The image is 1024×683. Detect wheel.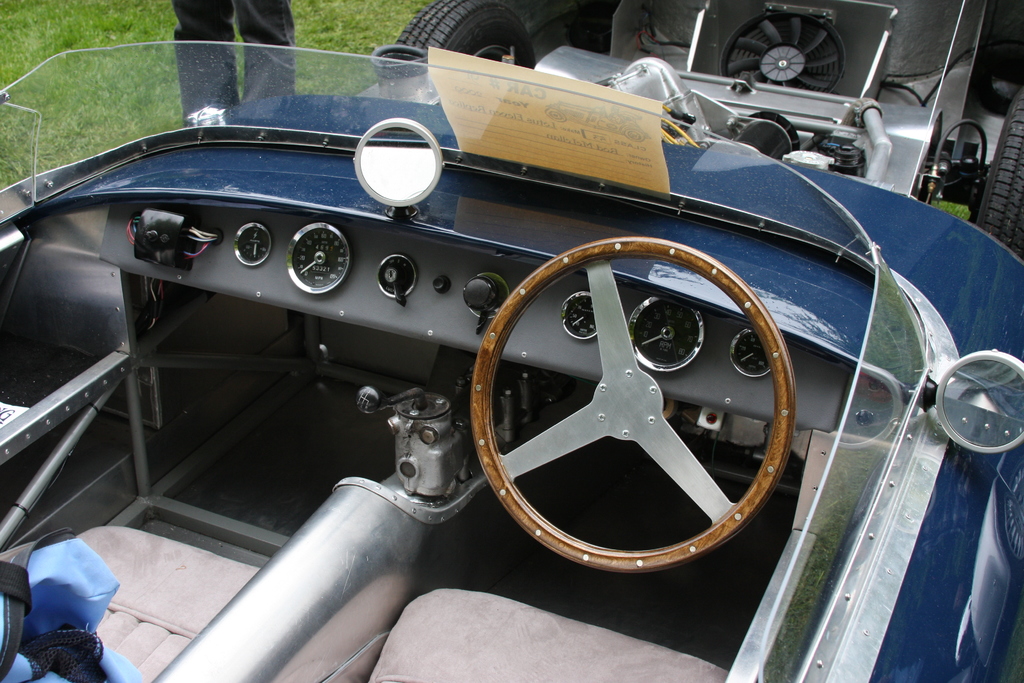
Detection: locate(391, 0, 532, 68).
